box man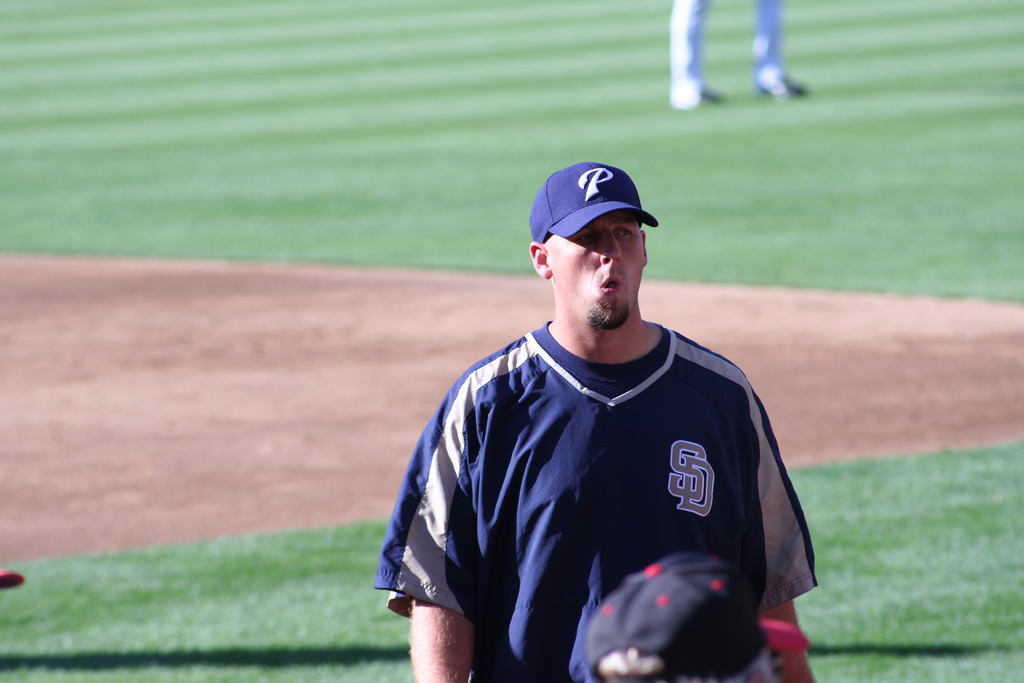
569/550/778/682
